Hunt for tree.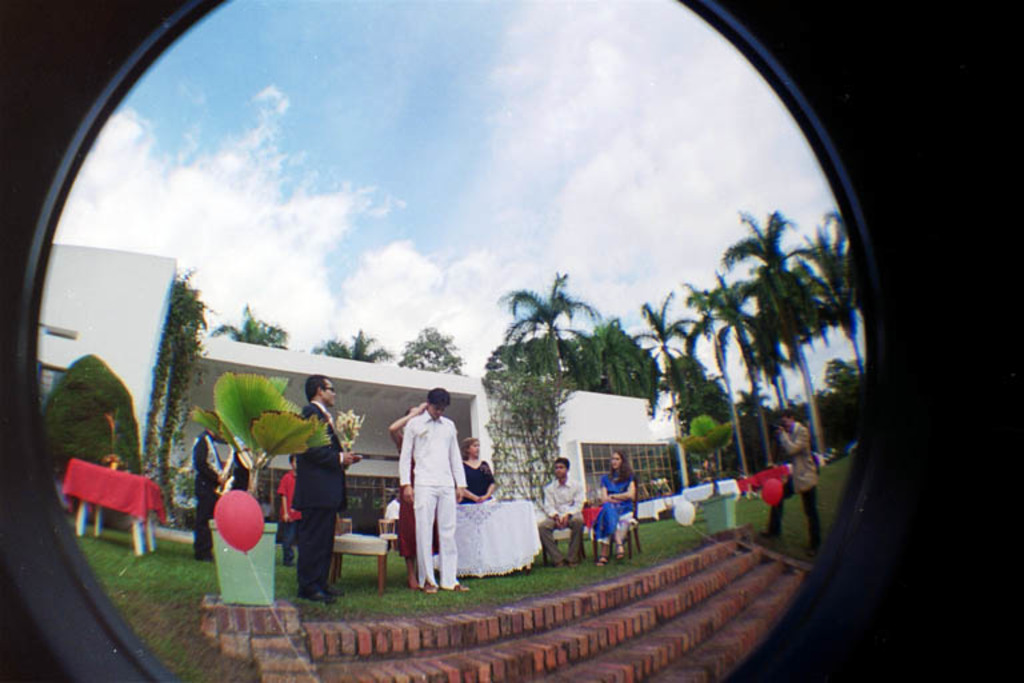
Hunted down at box(395, 328, 463, 375).
